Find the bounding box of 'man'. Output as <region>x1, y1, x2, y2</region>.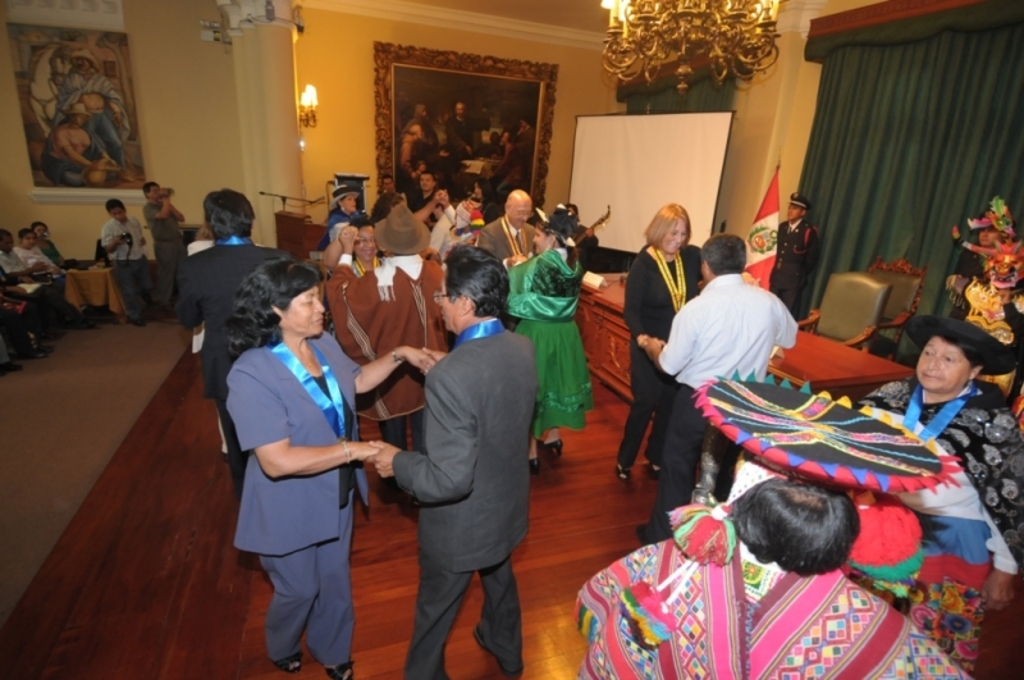
<region>648, 234, 799, 544</region>.
